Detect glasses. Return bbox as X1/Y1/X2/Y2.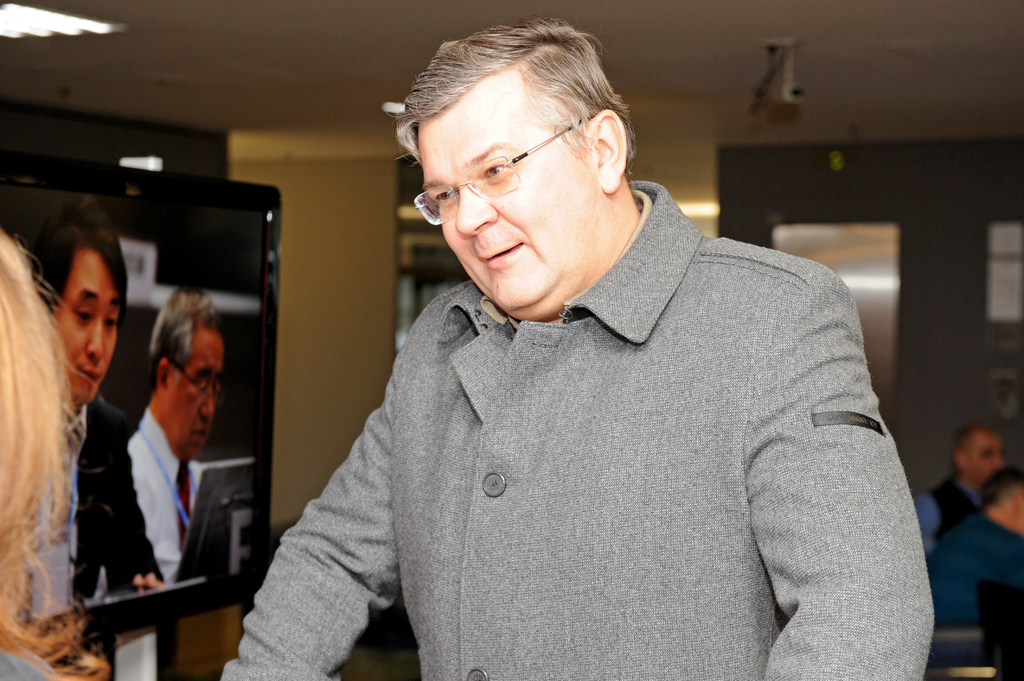
412/112/595/227.
